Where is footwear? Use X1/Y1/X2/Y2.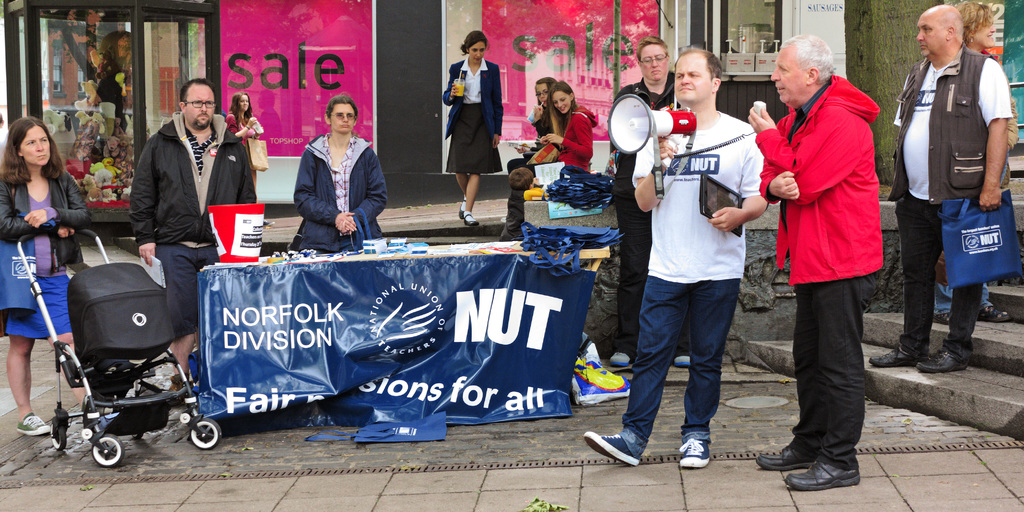
755/442/813/471.
